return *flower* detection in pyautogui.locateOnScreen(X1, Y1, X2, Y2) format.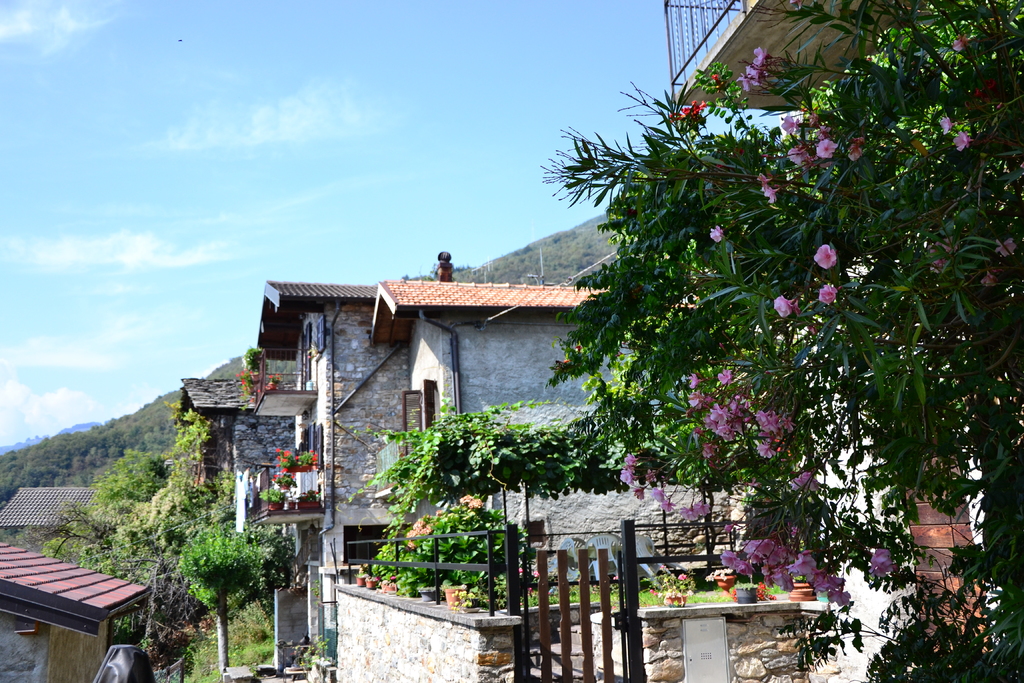
pyautogui.locateOnScreen(819, 281, 837, 307).
